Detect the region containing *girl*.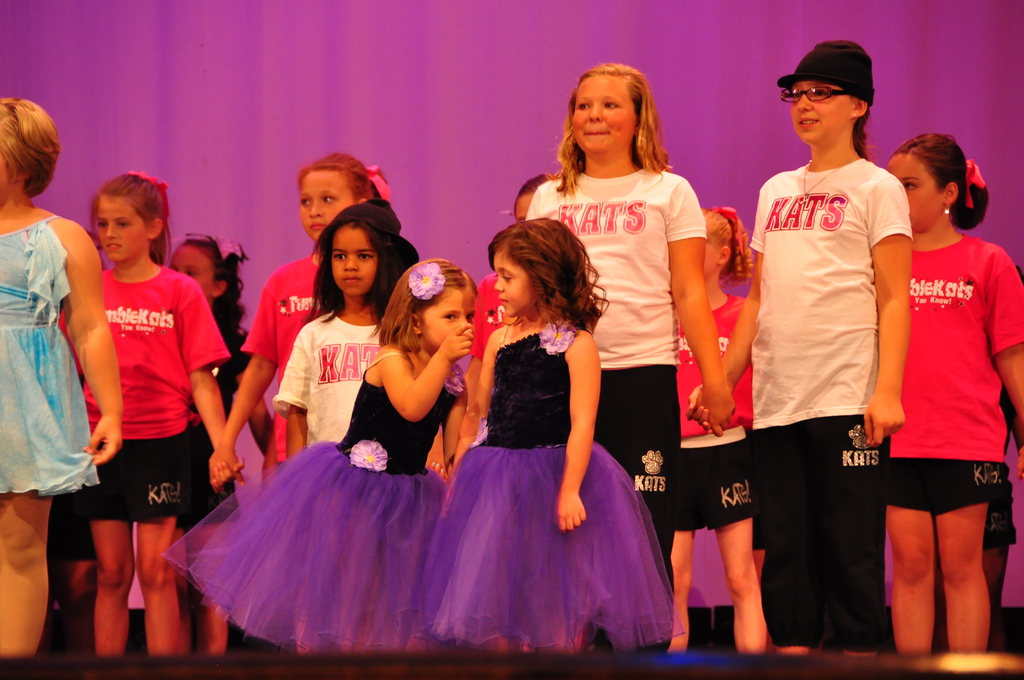
box(160, 255, 477, 654).
